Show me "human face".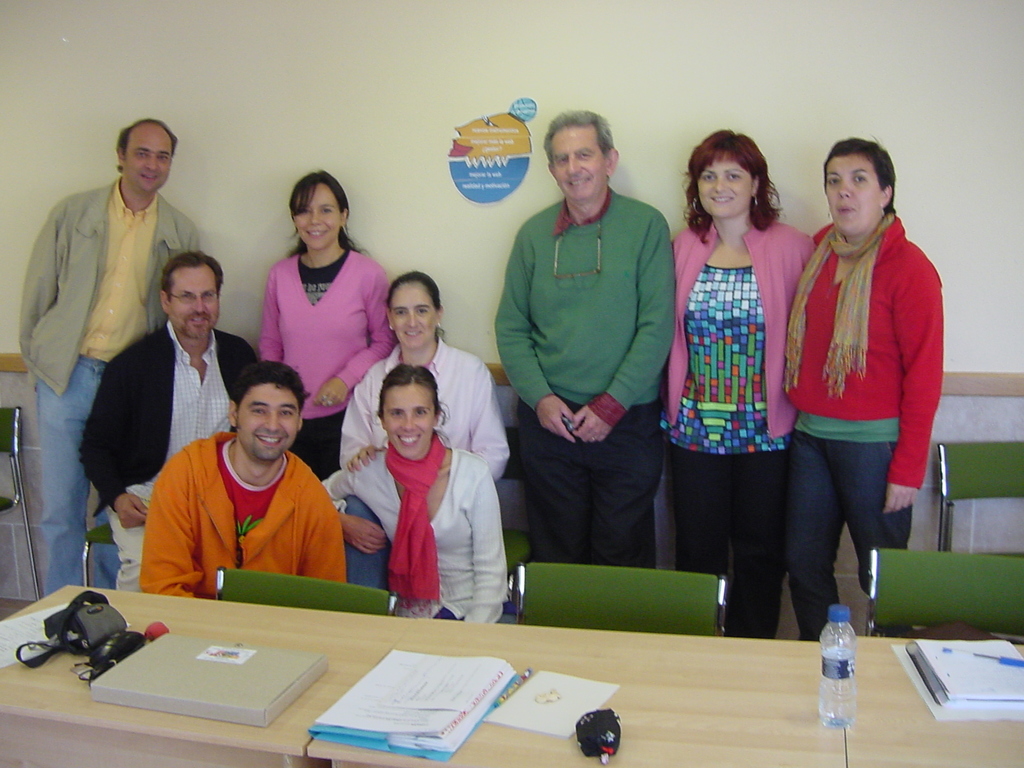
"human face" is here: box(827, 157, 881, 236).
